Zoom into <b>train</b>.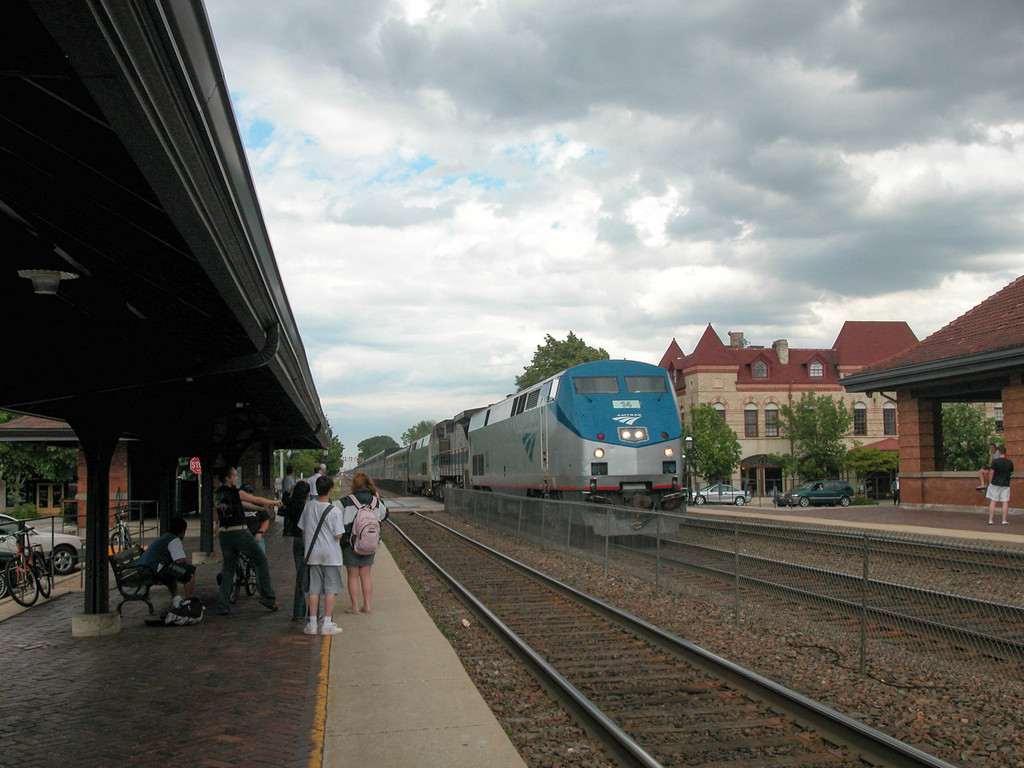
Zoom target: rect(348, 355, 695, 549).
